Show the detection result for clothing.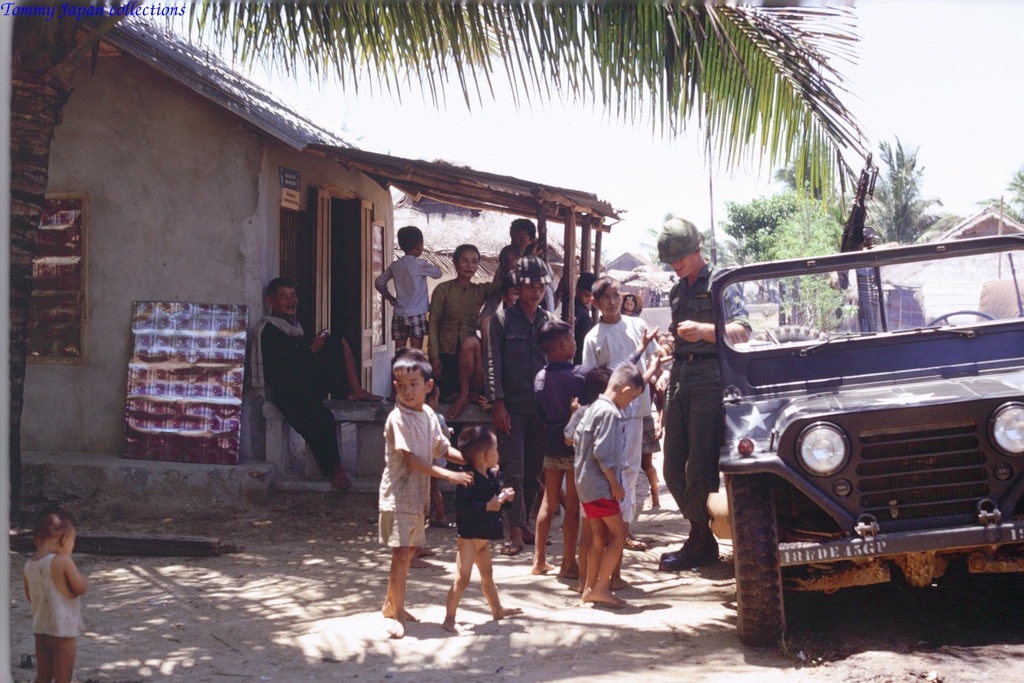
(x1=567, y1=395, x2=623, y2=517).
